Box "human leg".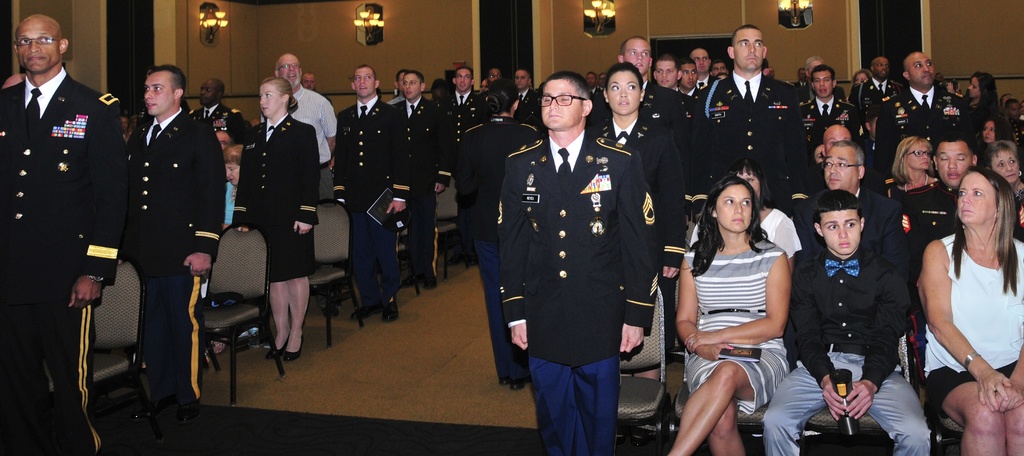
<bbox>1005, 411, 1023, 455</bbox>.
